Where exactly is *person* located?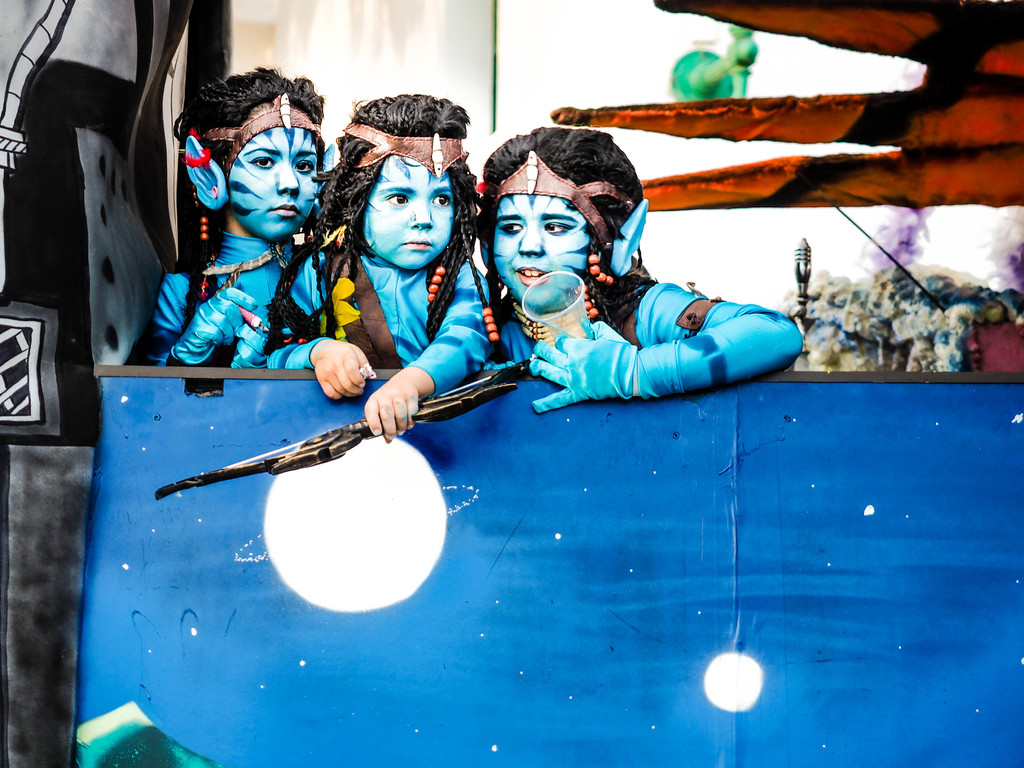
Its bounding box is detection(476, 123, 803, 420).
